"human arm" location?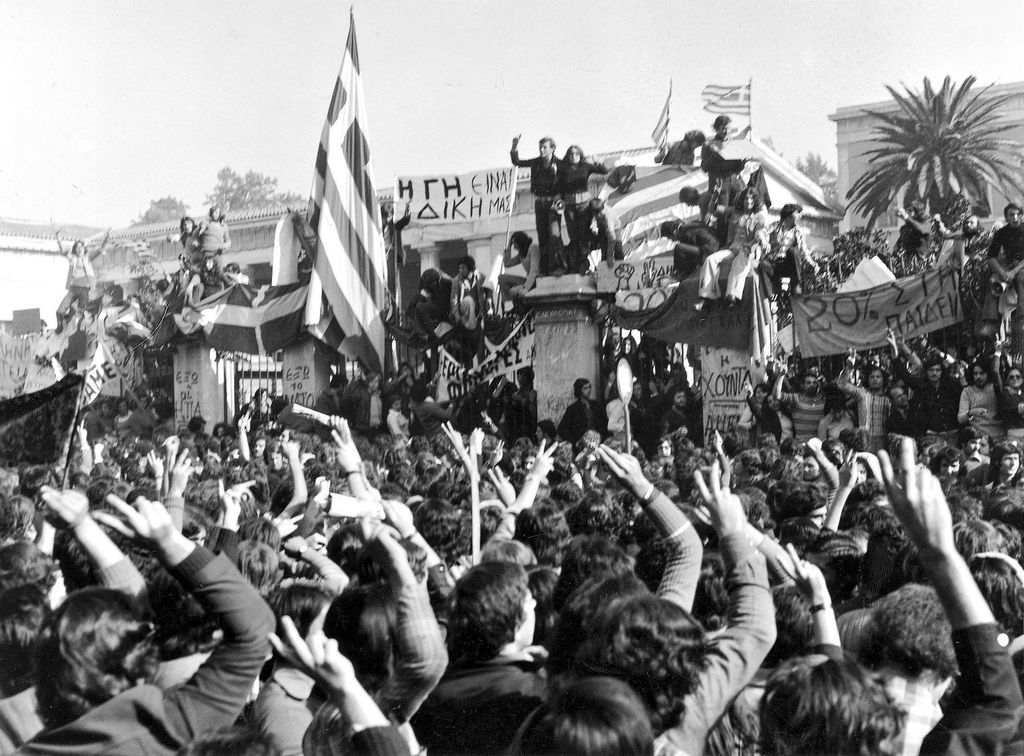
438,417,472,555
